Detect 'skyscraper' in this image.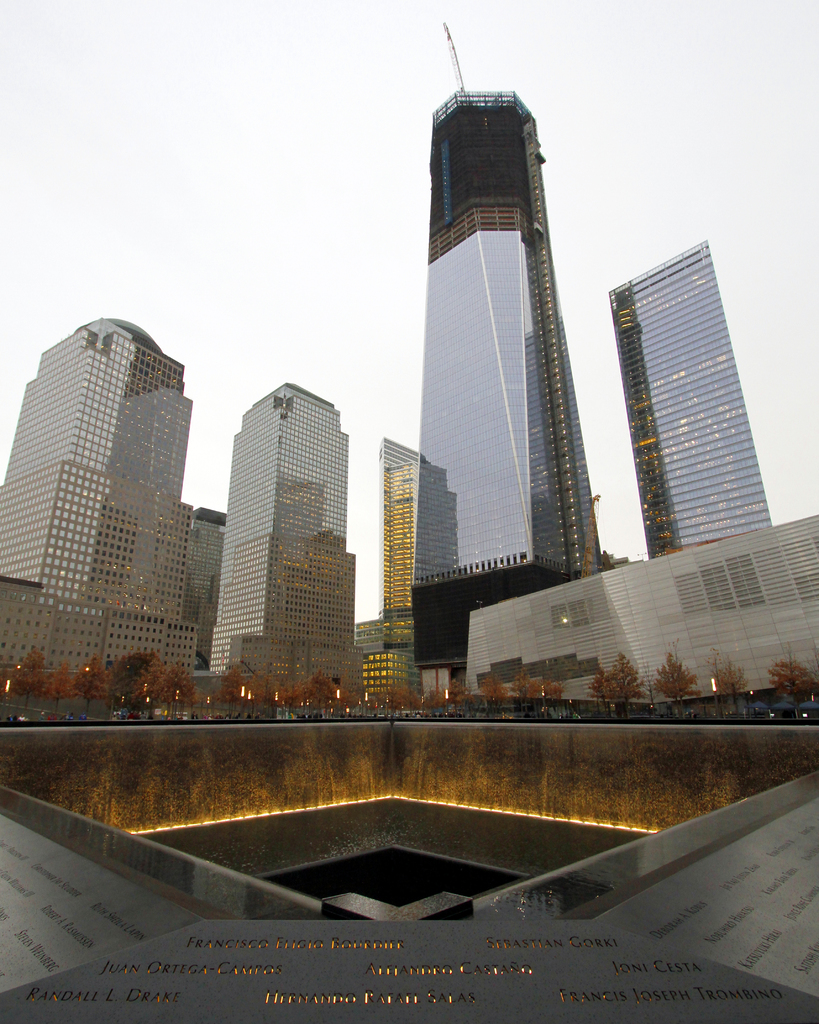
Detection: select_region(191, 376, 368, 722).
